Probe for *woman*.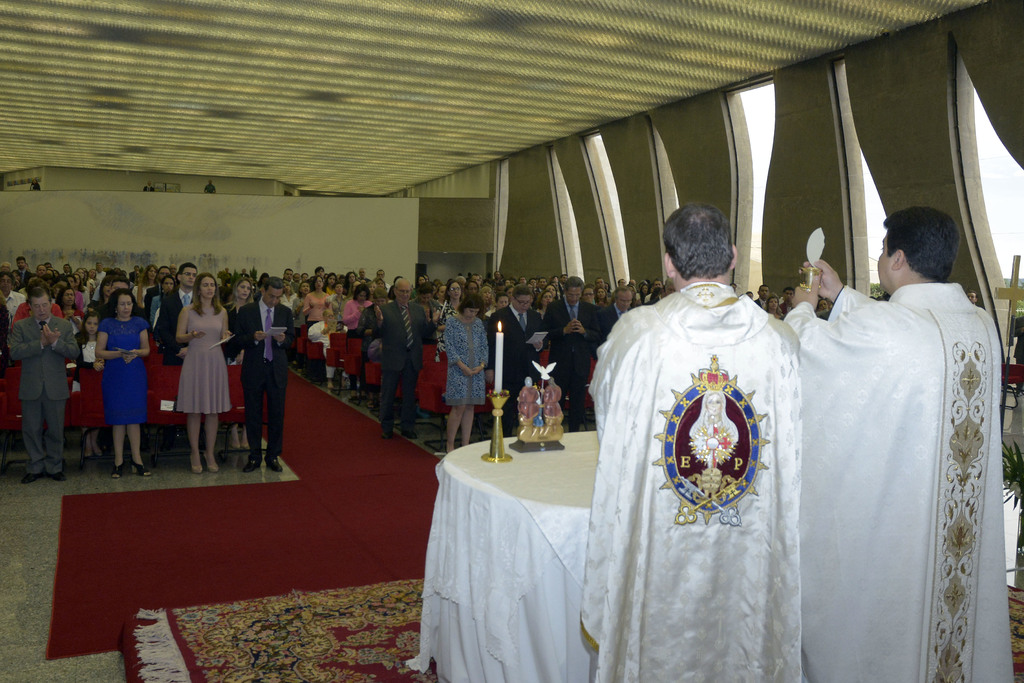
Probe result: (345,272,356,293).
